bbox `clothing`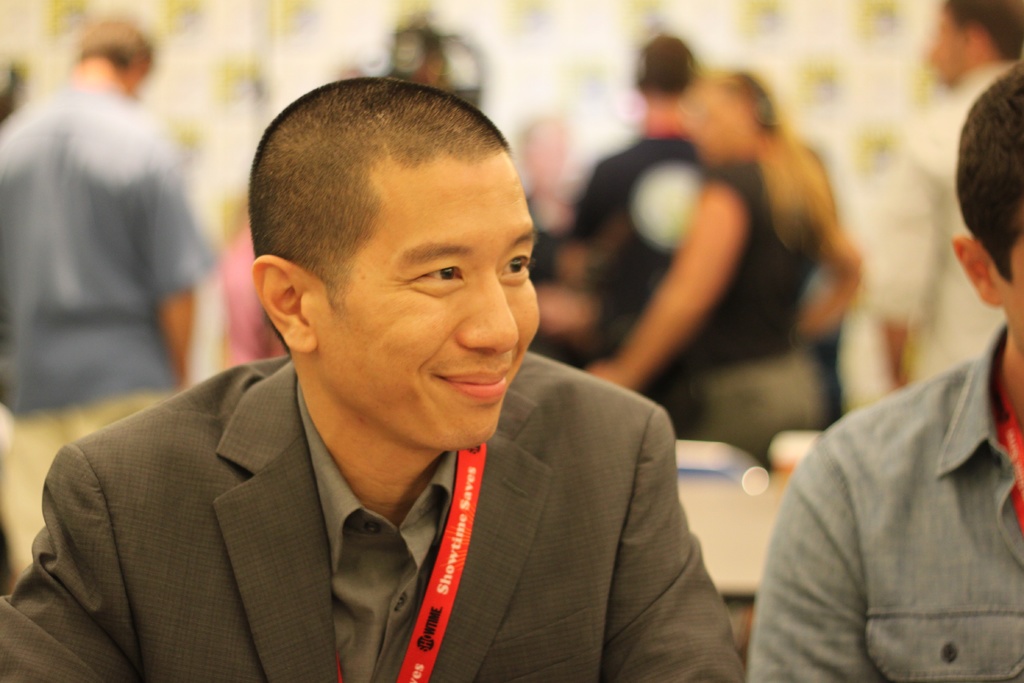
[755, 327, 1023, 682]
